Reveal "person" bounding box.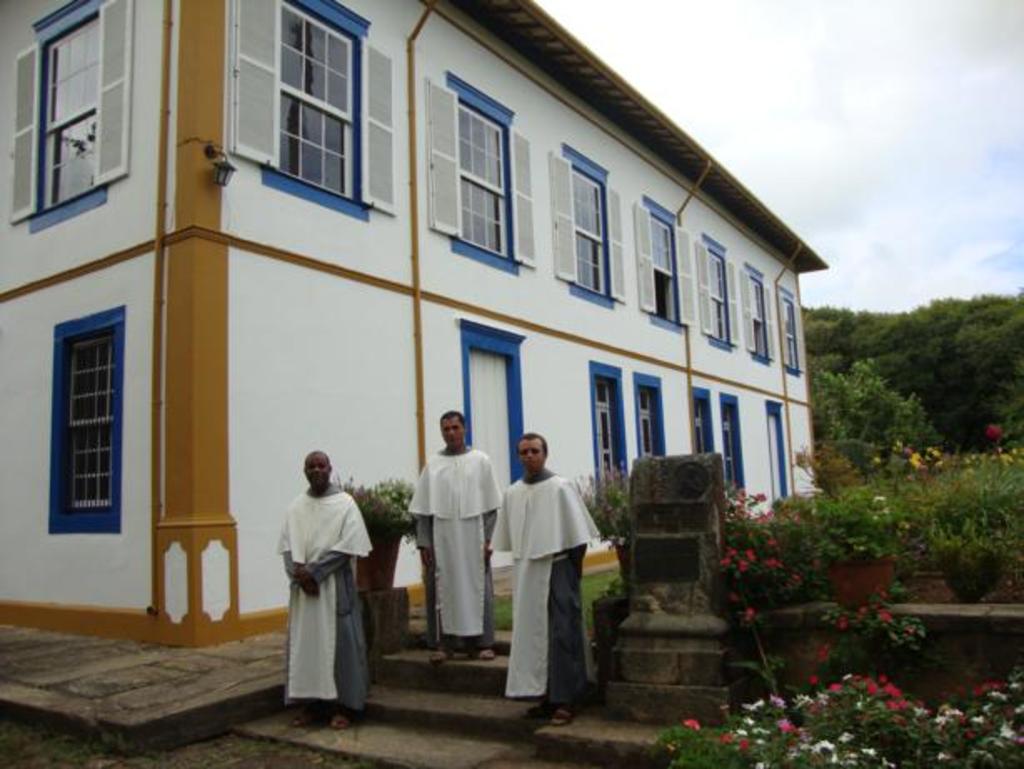
Revealed: locate(392, 397, 497, 644).
